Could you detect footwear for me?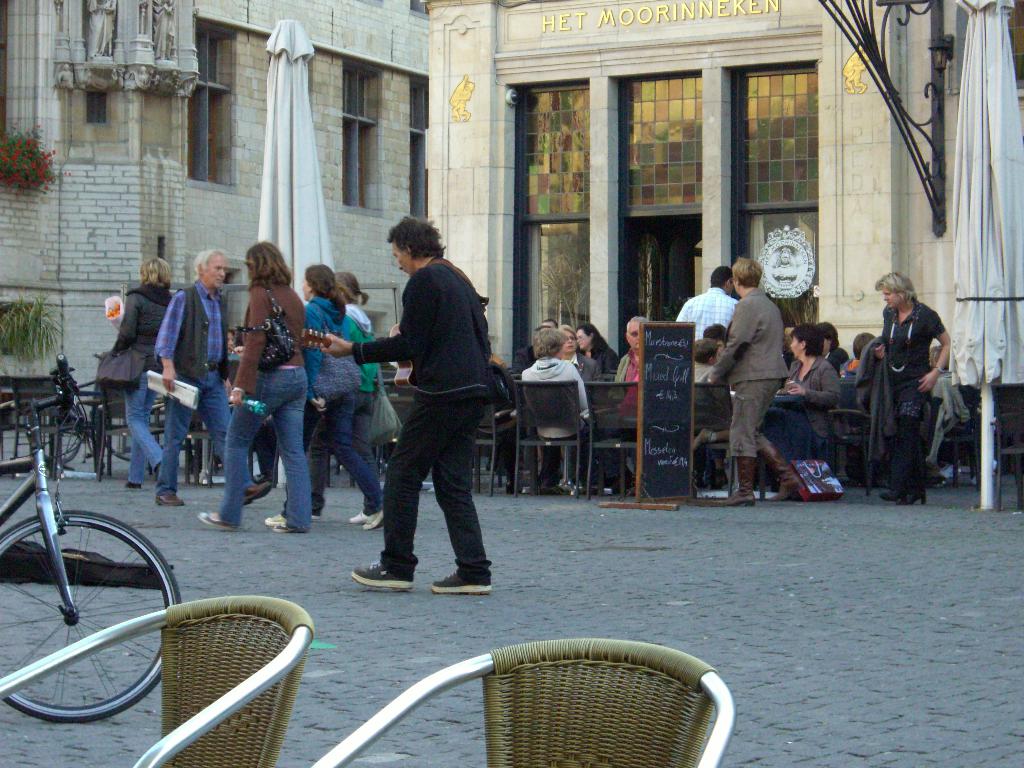
Detection result: left=897, top=468, right=924, bottom=508.
